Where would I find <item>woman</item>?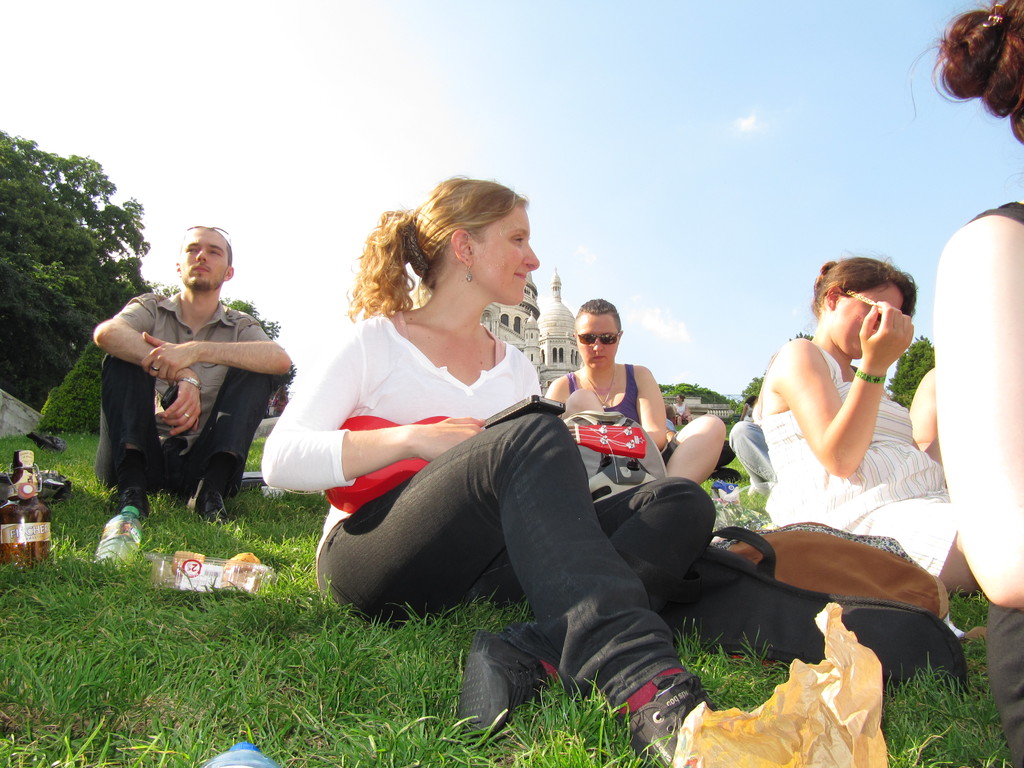
At bbox(904, 0, 1023, 767).
